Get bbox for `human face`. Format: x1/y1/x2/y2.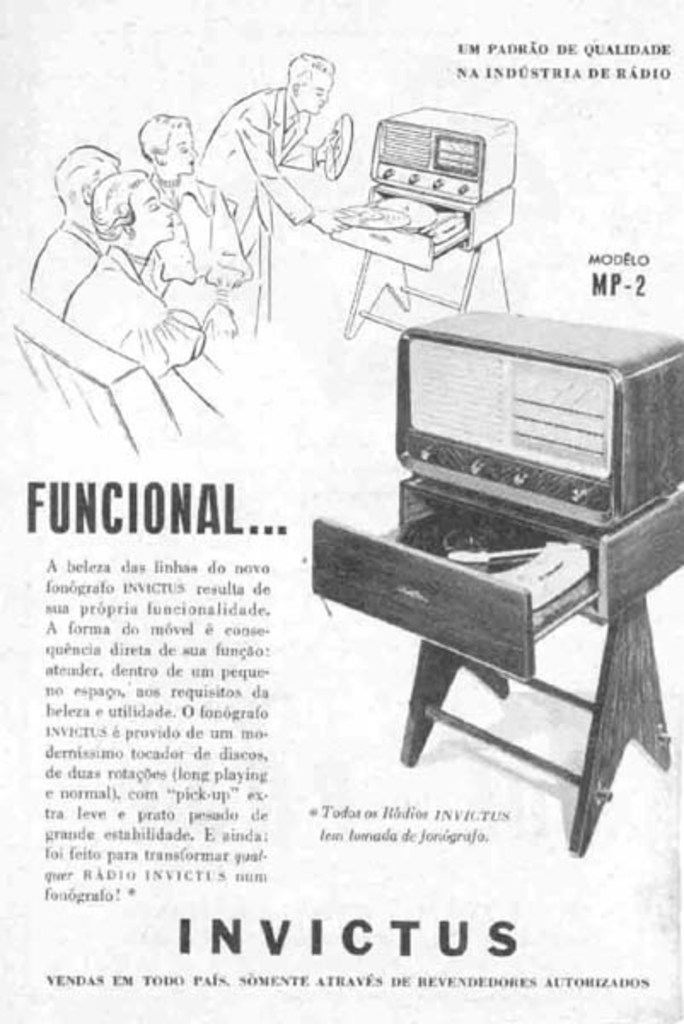
300/67/333/114.
